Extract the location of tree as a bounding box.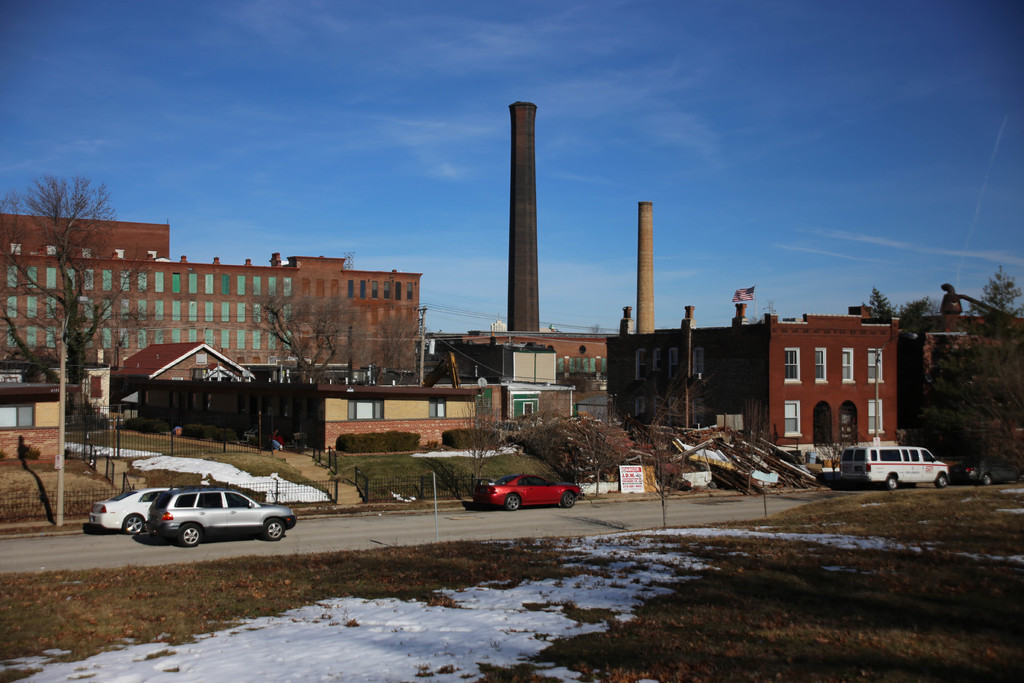
detection(865, 288, 899, 327).
